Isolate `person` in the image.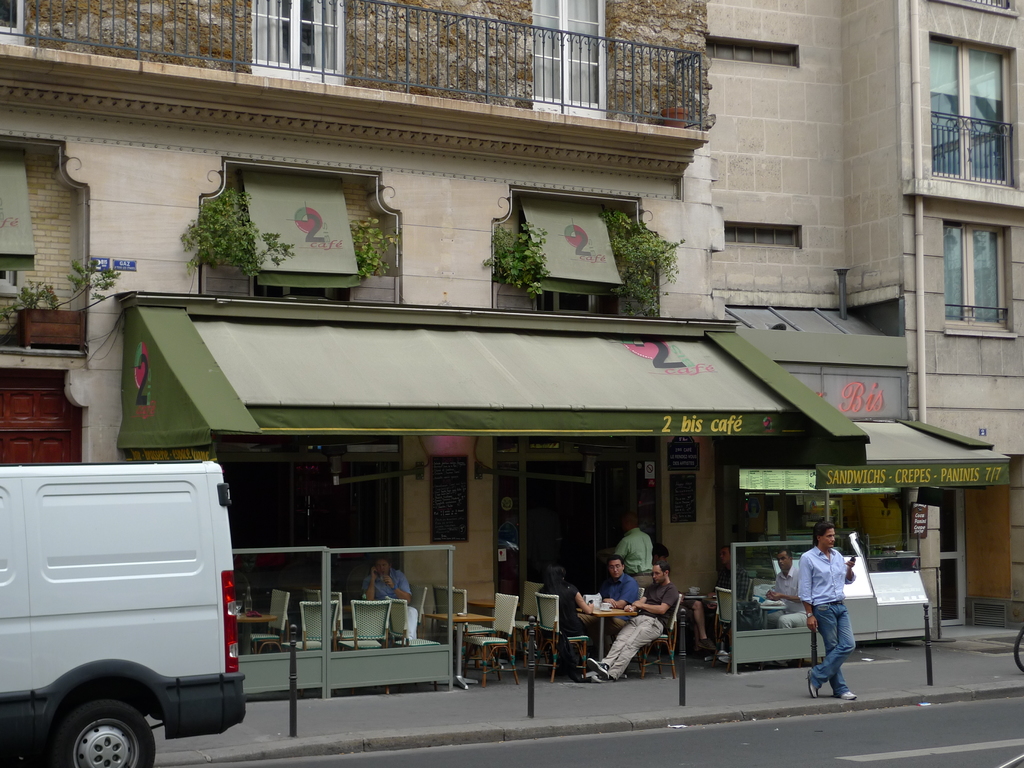
Isolated region: 360/555/410/597.
